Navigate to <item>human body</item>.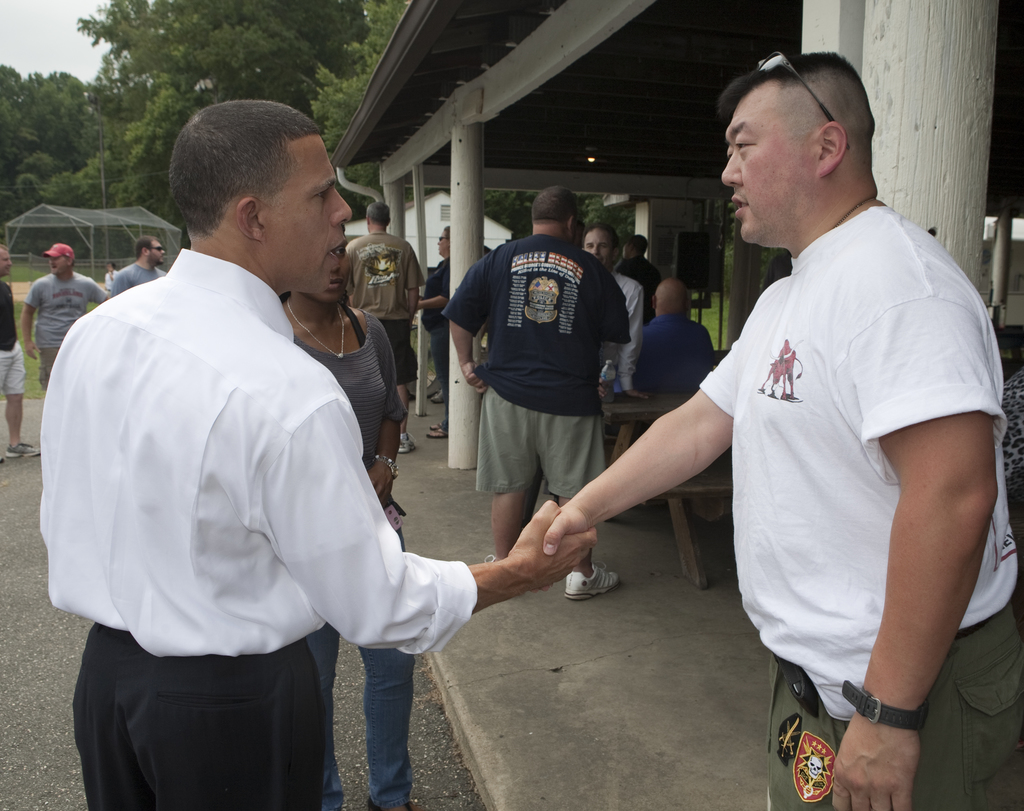
Navigation target: bbox=[22, 272, 108, 386].
